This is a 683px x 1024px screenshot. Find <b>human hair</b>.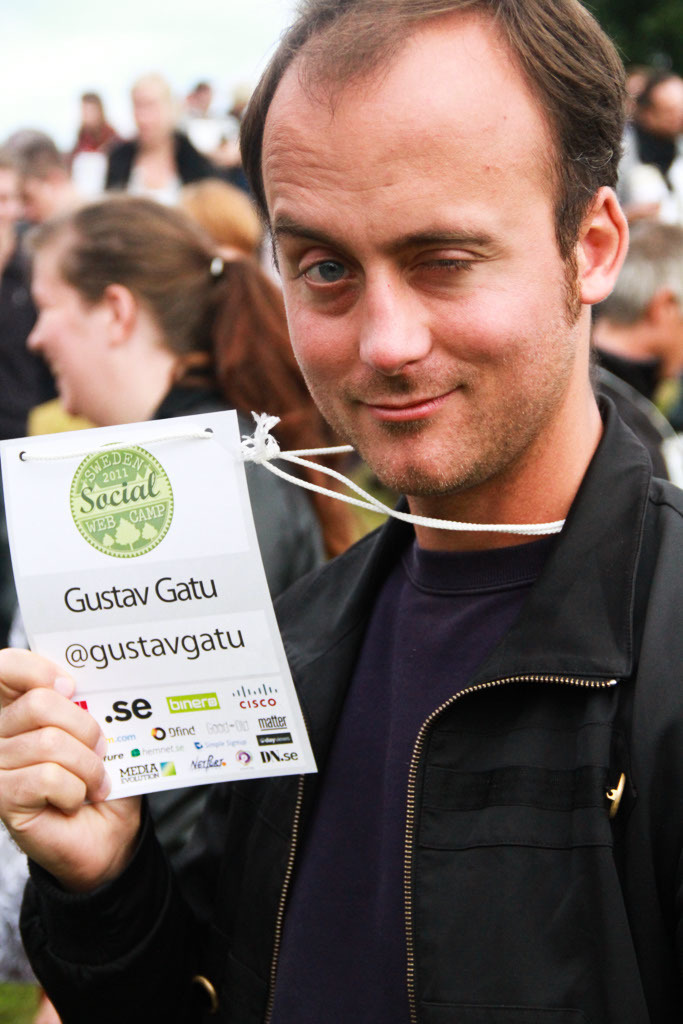
Bounding box: l=29, t=194, r=375, b=554.
